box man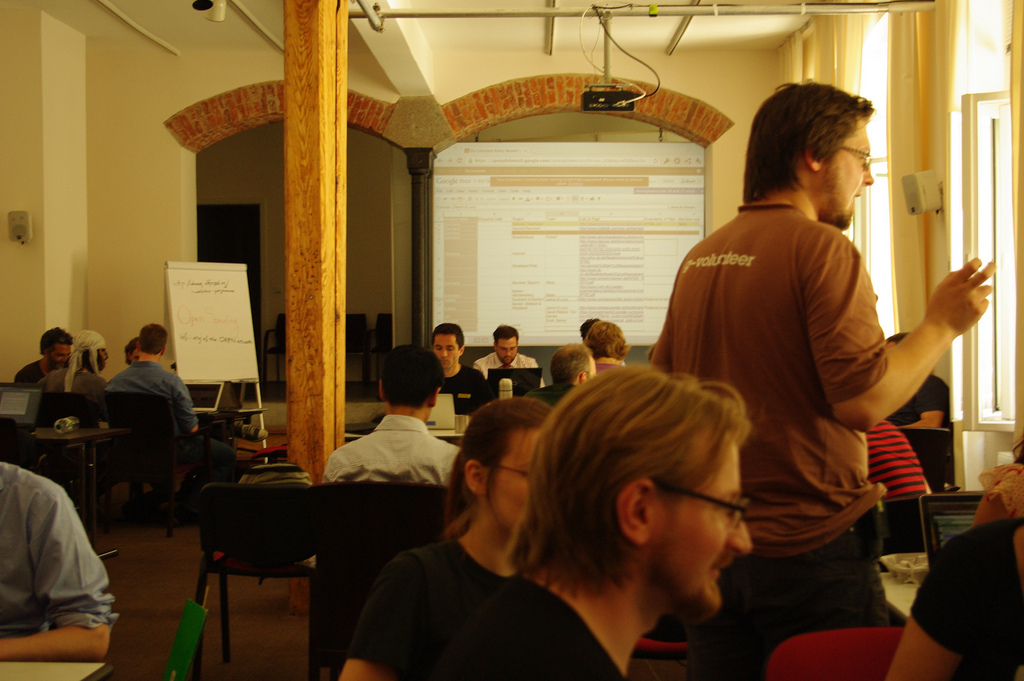
box=[317, 348, 464, 484]
